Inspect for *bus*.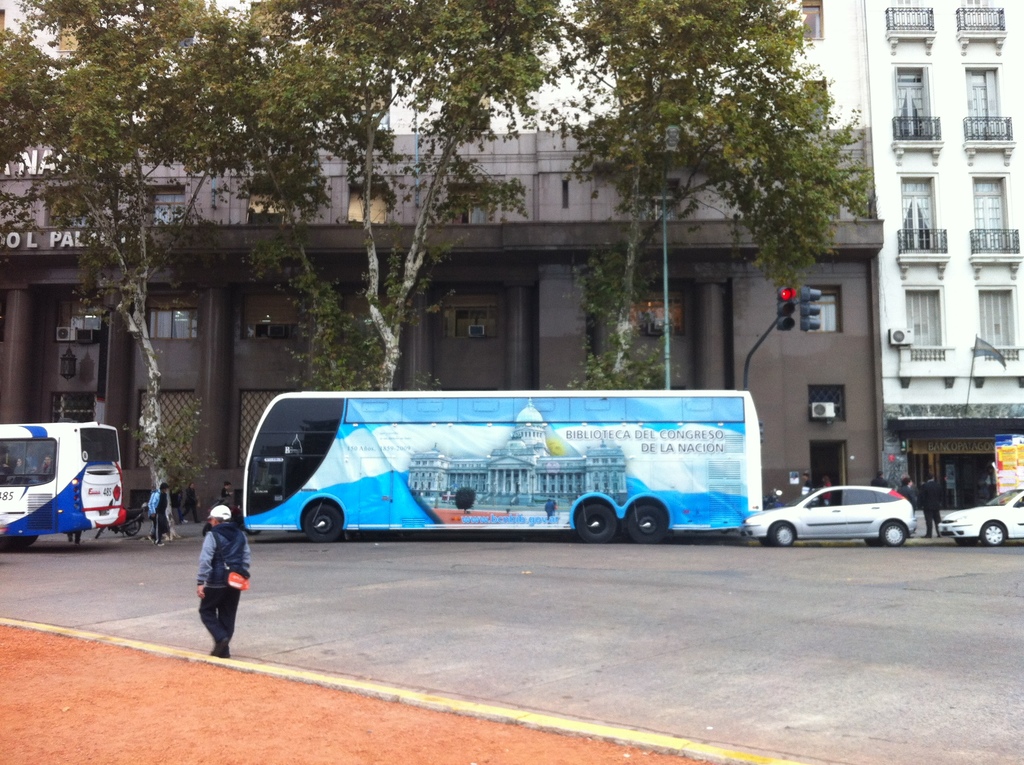
Inspection: <box>239,383,760,544</box>.
